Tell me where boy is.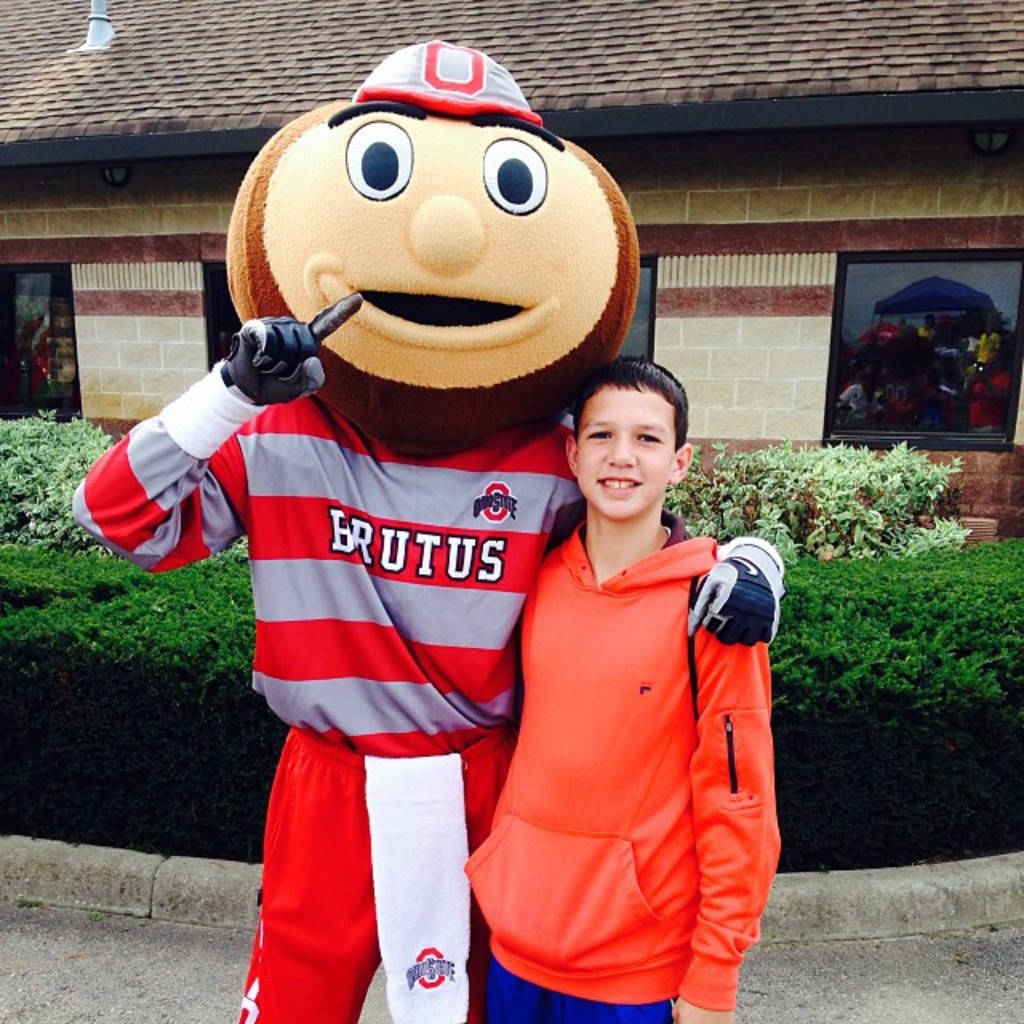
boy is at 451 330 771 1005.
